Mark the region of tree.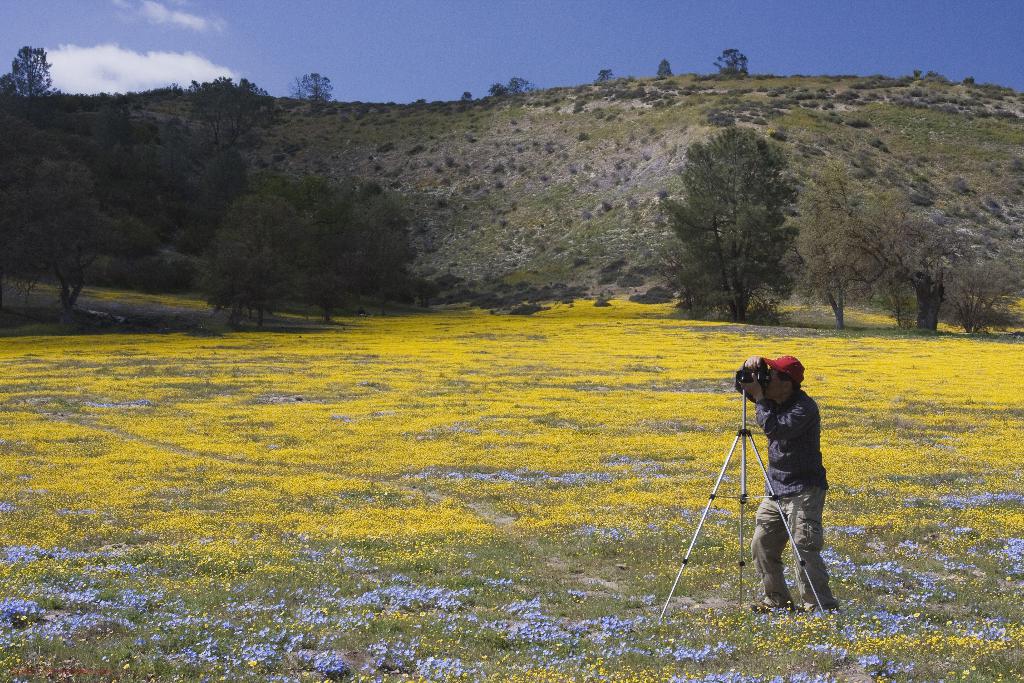
Region: [x1=195, y1=197, x2=308, y2=339].
